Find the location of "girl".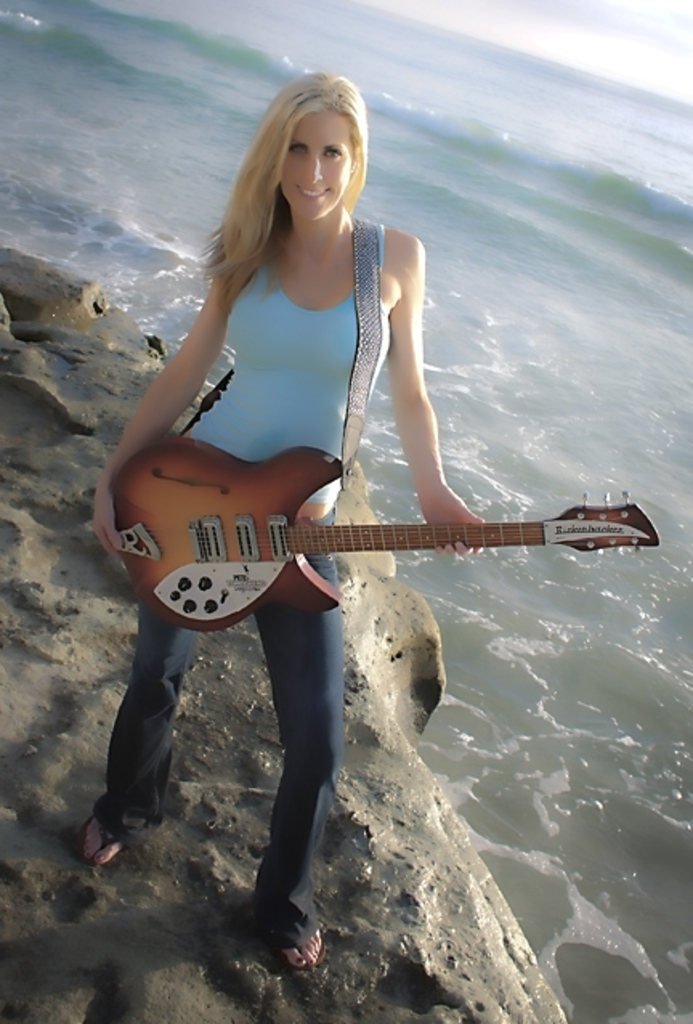
Location: bbox=[74, 75, 586, 854].
